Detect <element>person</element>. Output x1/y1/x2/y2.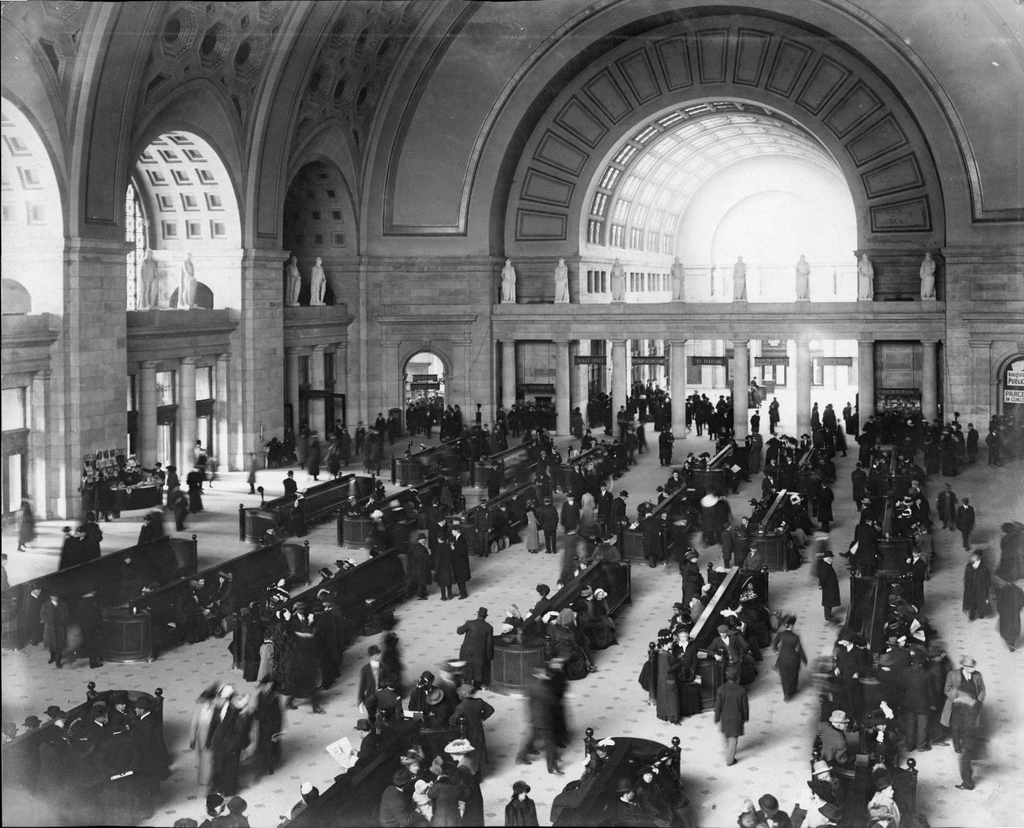
473/497/488/559.
